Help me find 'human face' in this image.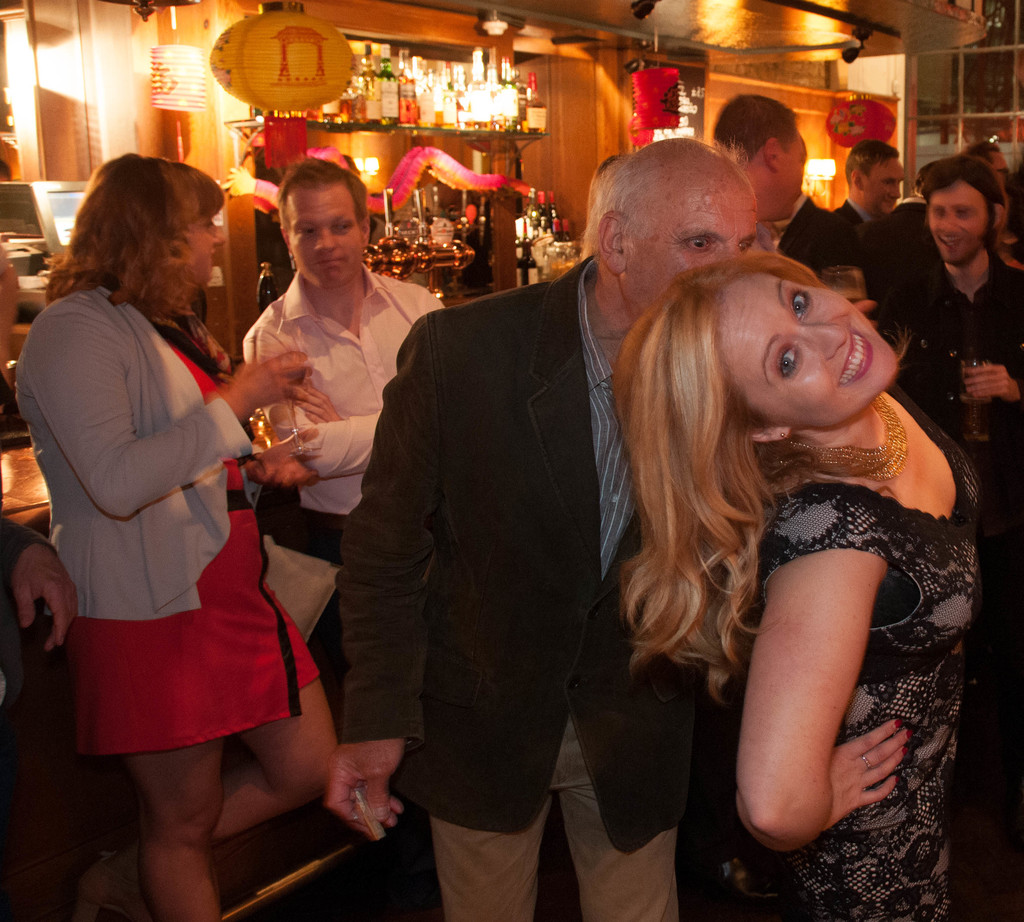
Found it: 720 267 900 429.
